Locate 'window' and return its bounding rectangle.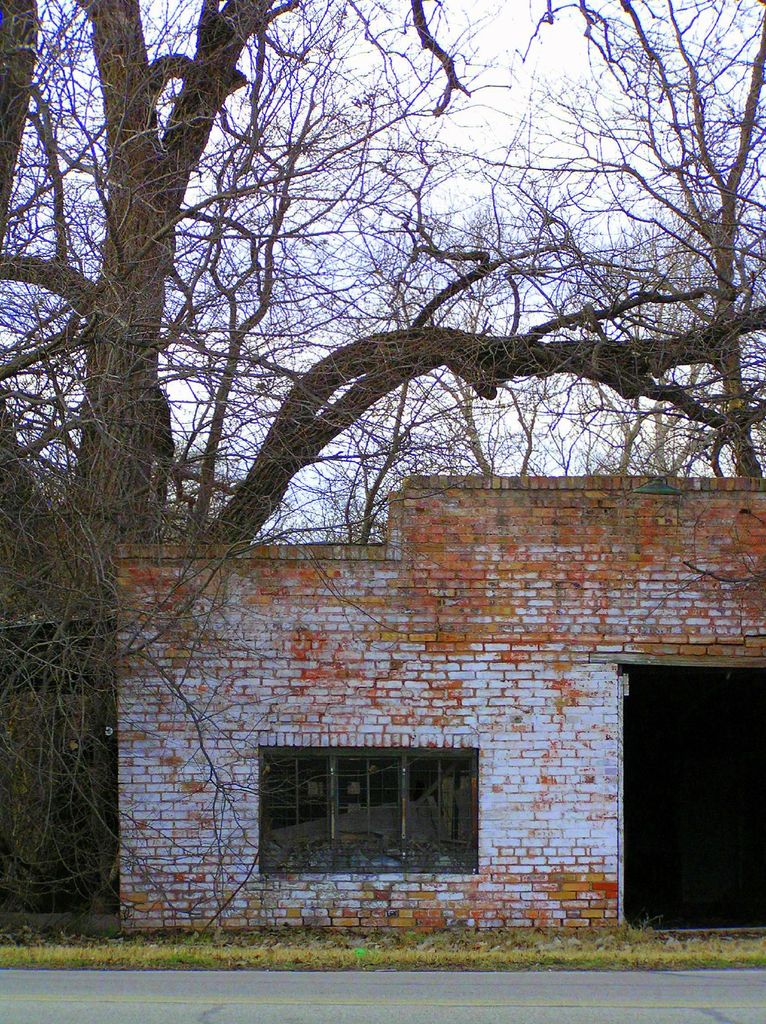
rect(255, 748, 483, 881).
